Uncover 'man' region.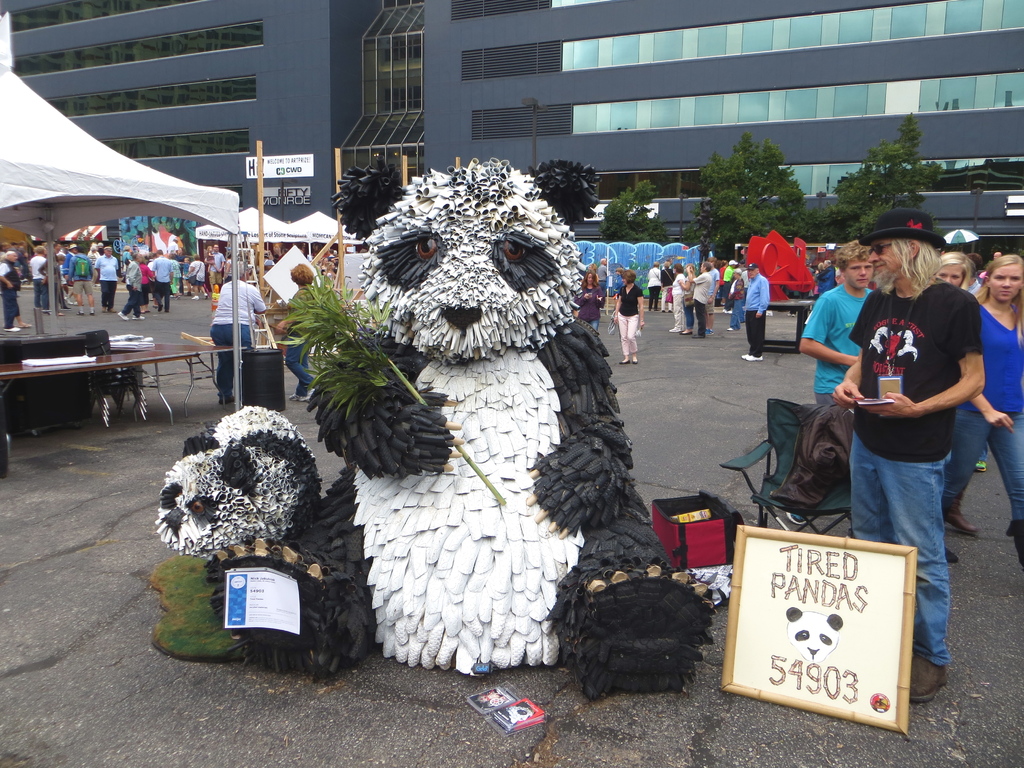
Uncovered: <box>97,248,118,315</box>.
